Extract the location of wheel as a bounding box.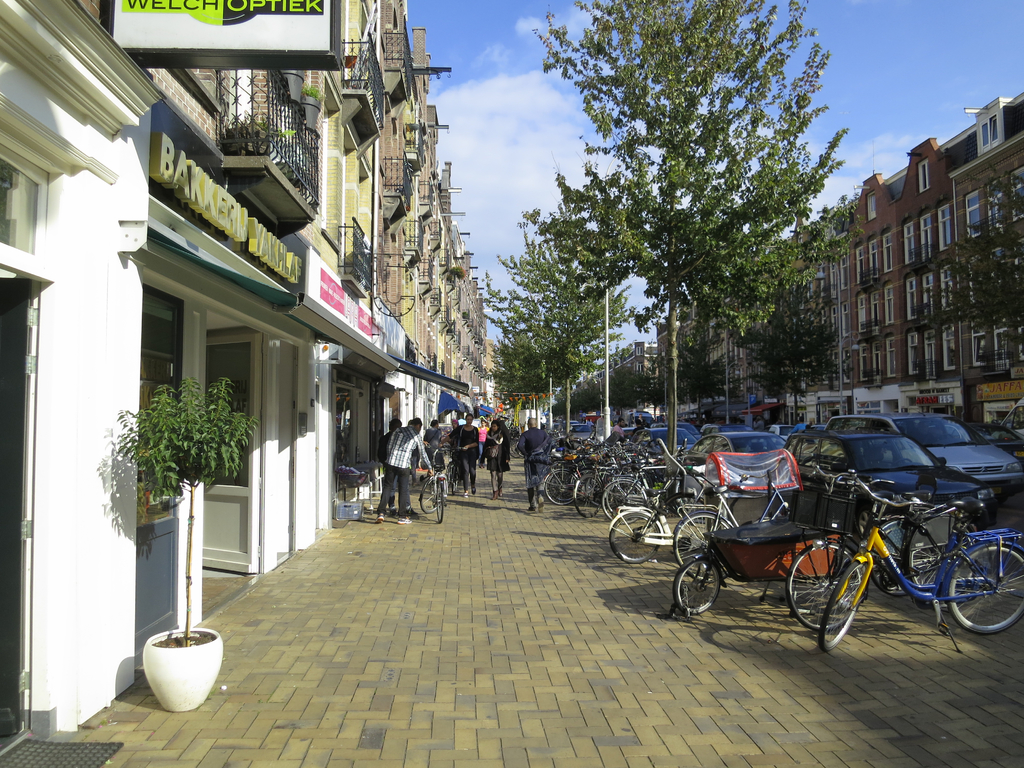
785,539,869,630.
